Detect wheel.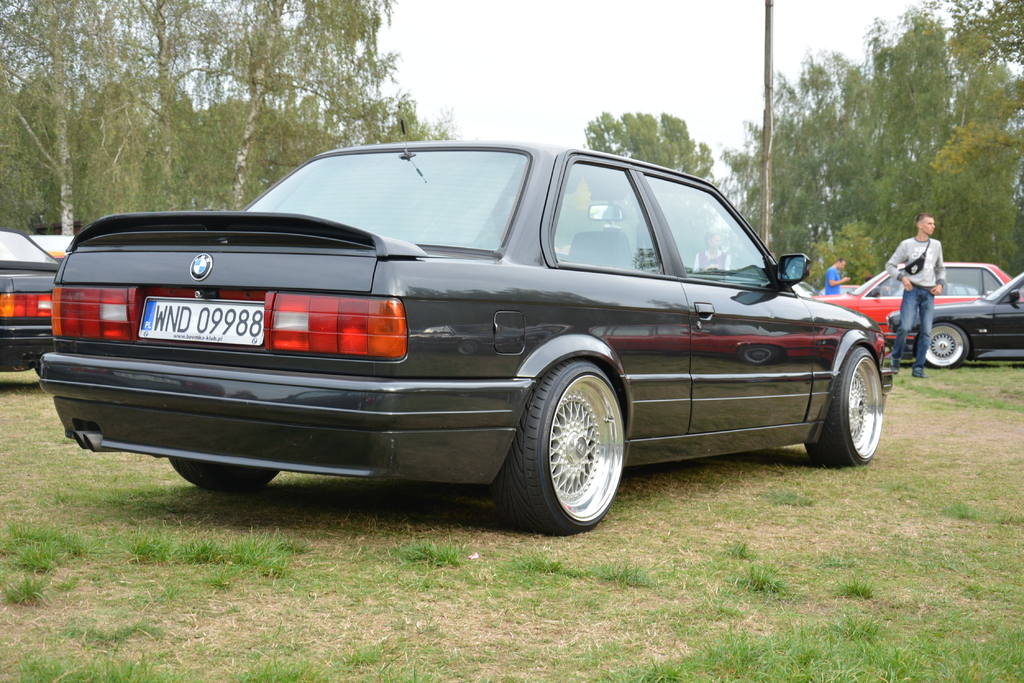
Detected at 807:346:882:469.
